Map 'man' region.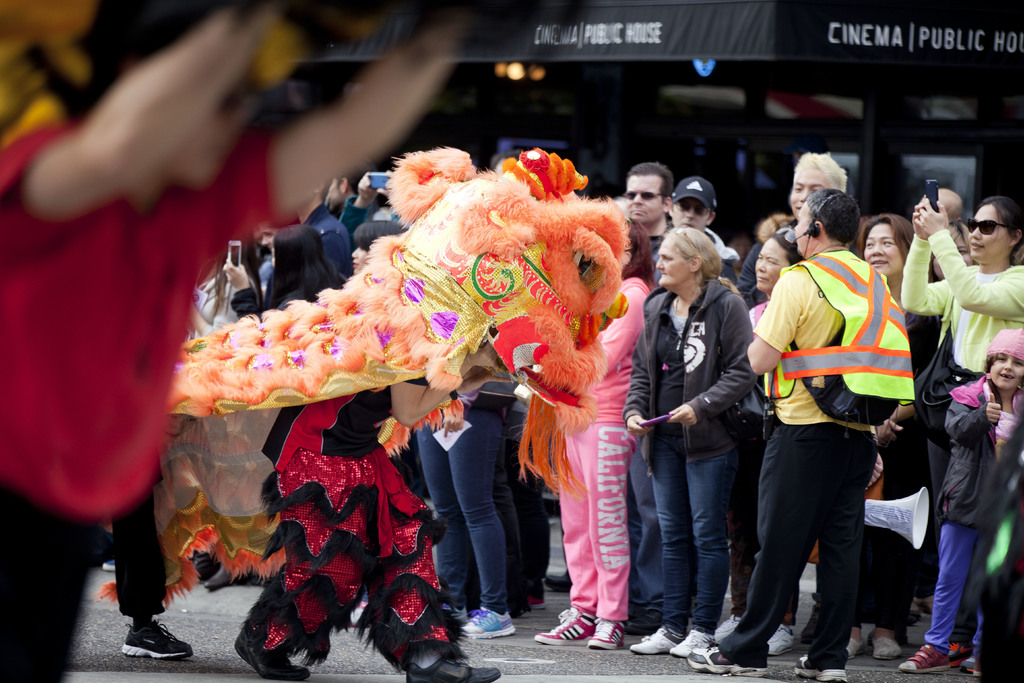
Mapped to (326, 169, 360, 213).
